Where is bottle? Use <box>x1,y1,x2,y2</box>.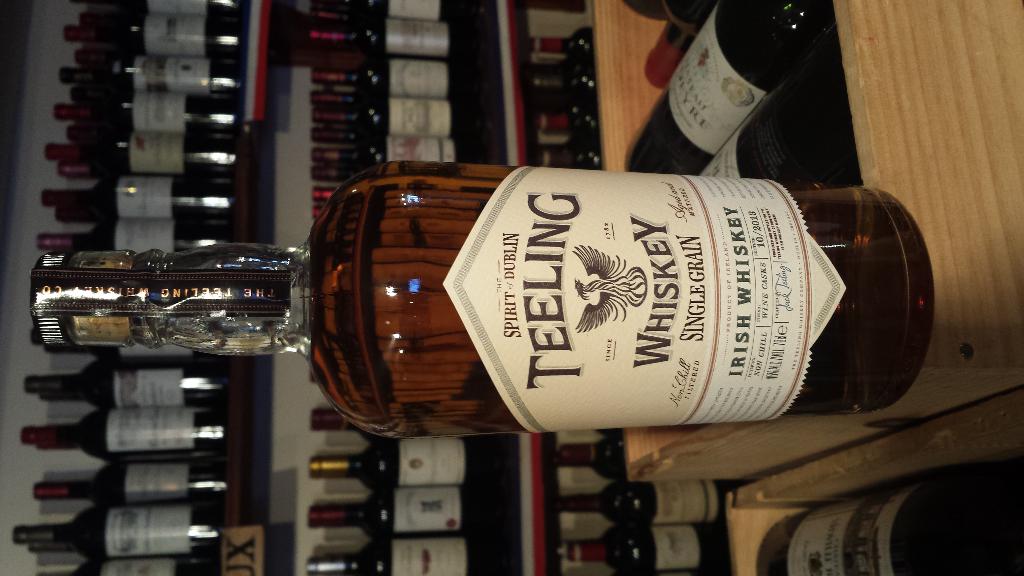
<box>77,0,243,12</box>.
